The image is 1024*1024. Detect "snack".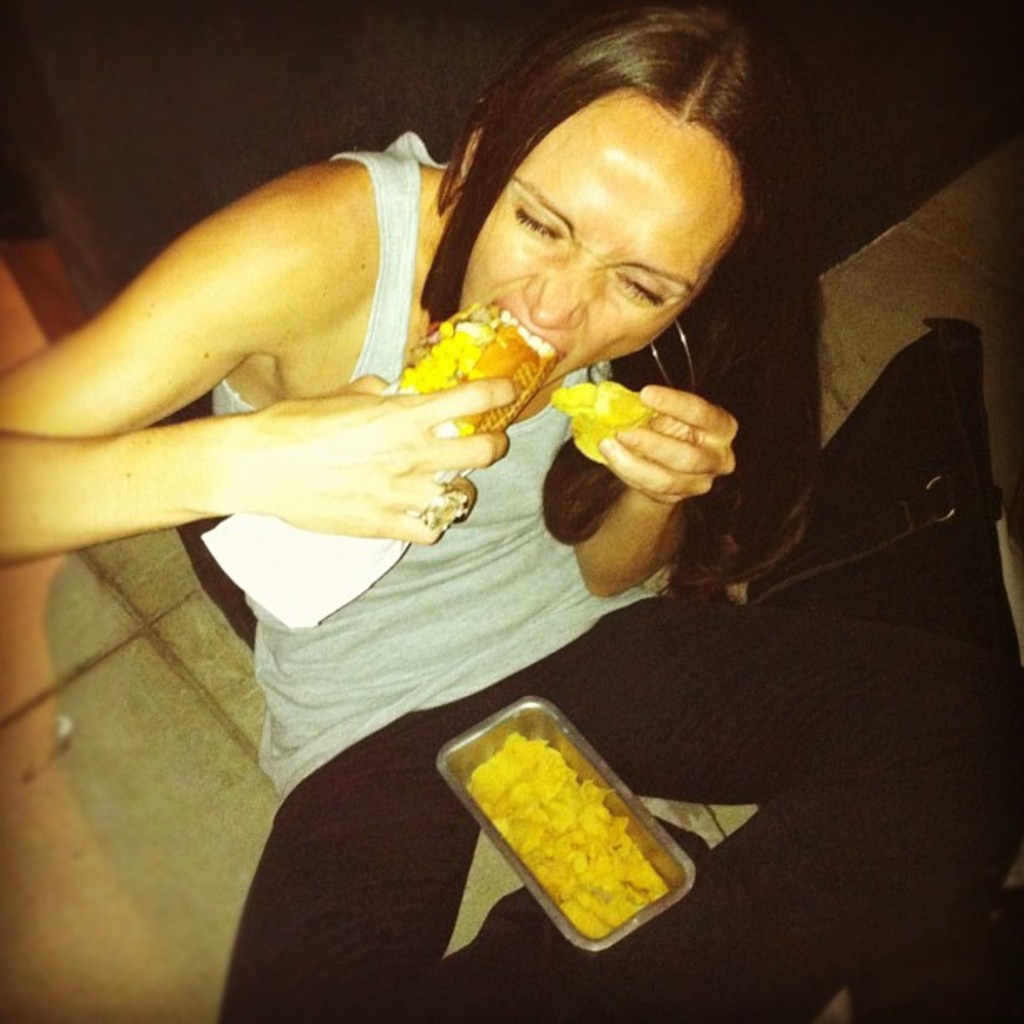
Detection: box=[462, 723, 673, 942].
